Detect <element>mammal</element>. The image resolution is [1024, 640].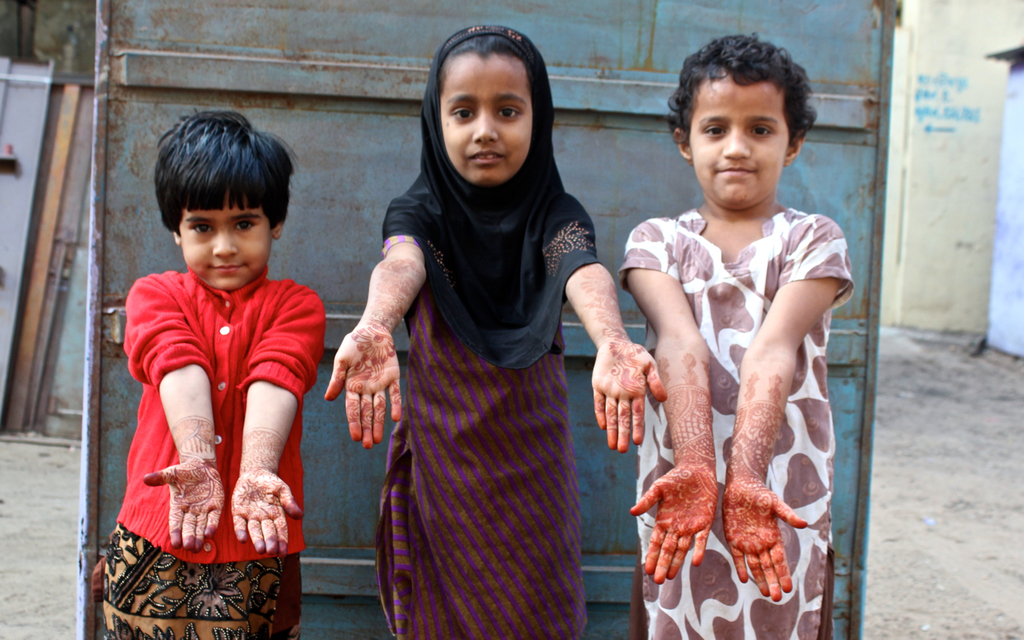
left=617, top=28, right=853, bottom=639.
